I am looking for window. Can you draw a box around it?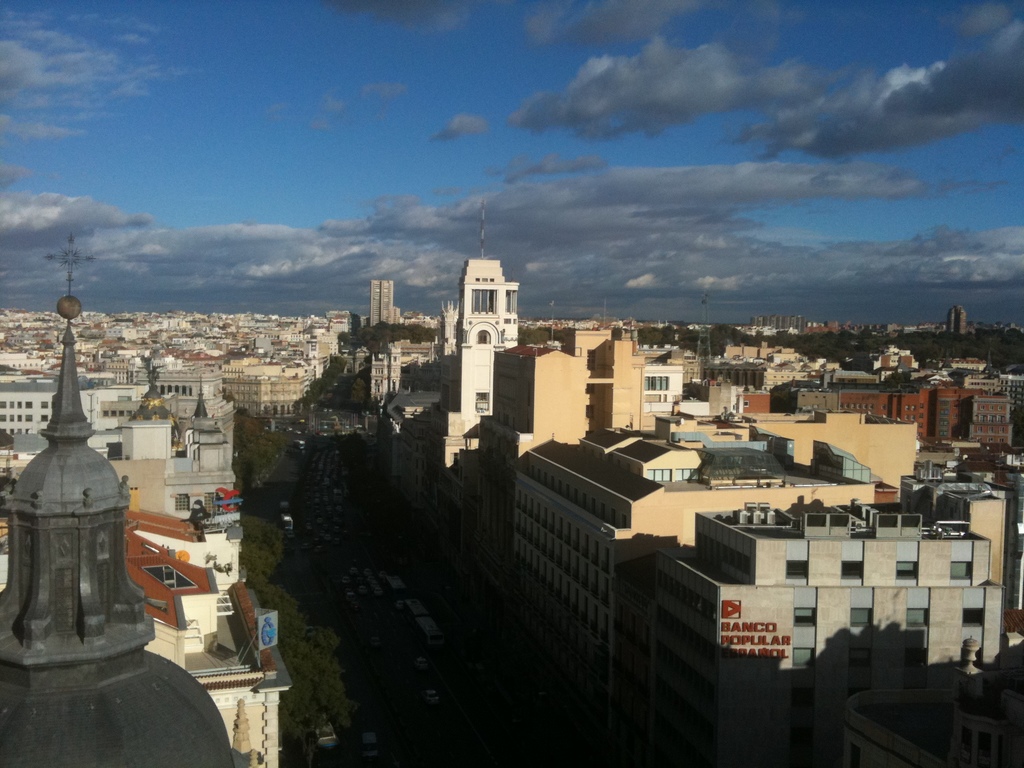
Sure, the bounding box is 790:609:813:631.
